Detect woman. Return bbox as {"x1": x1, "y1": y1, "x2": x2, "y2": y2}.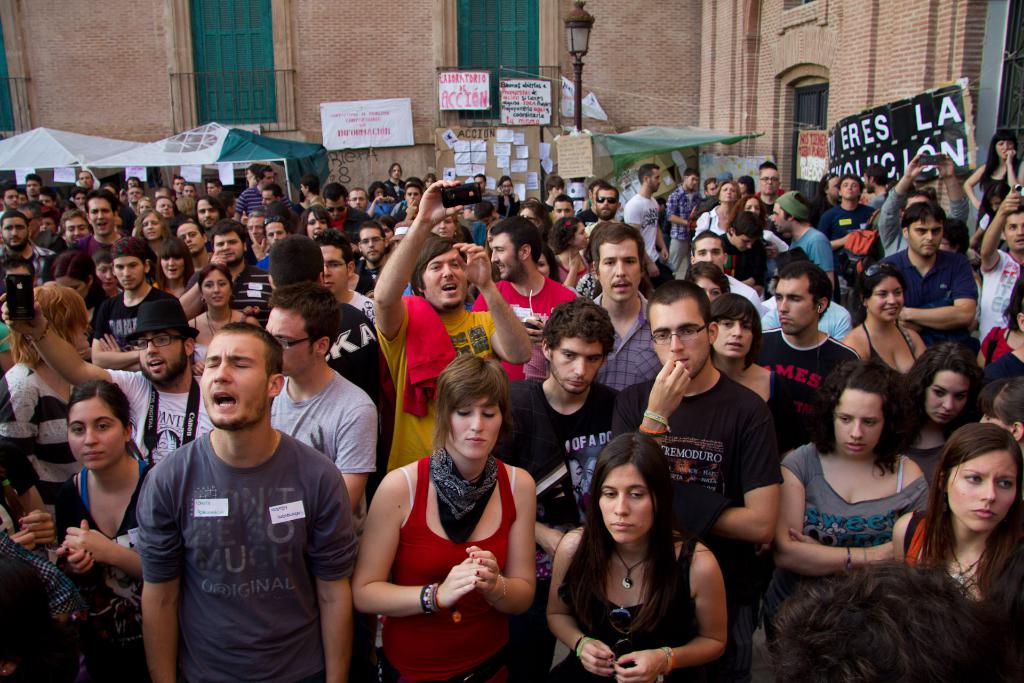
{"x1": 425, "y1": 174, "x2": 440, "y2": 185}.
